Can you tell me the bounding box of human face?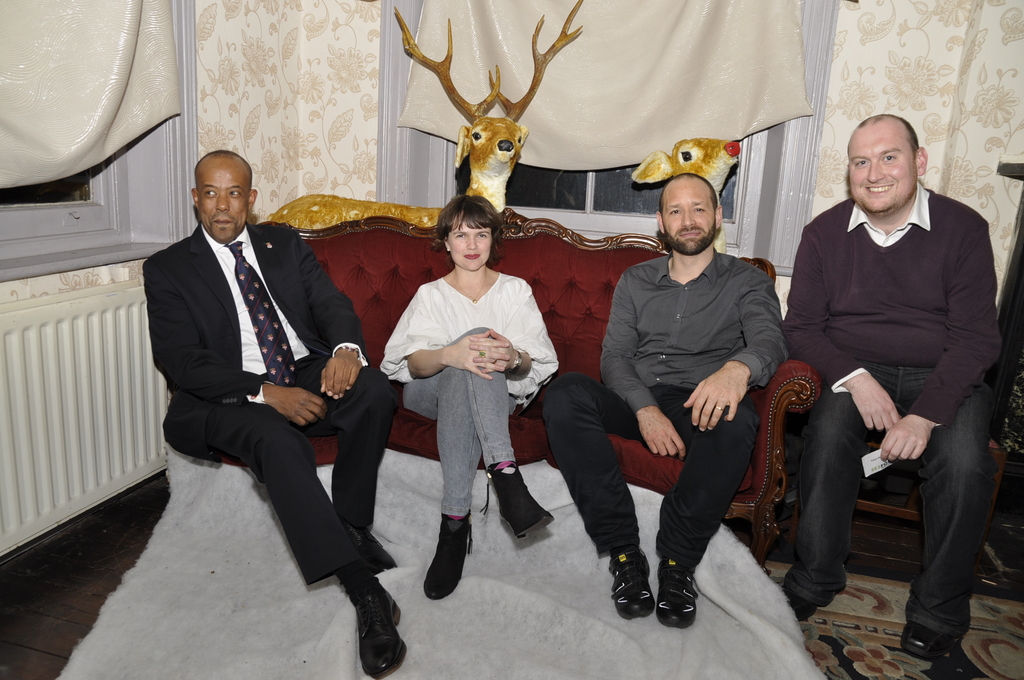
(left=849, top=117, right=916, bottom=213).
